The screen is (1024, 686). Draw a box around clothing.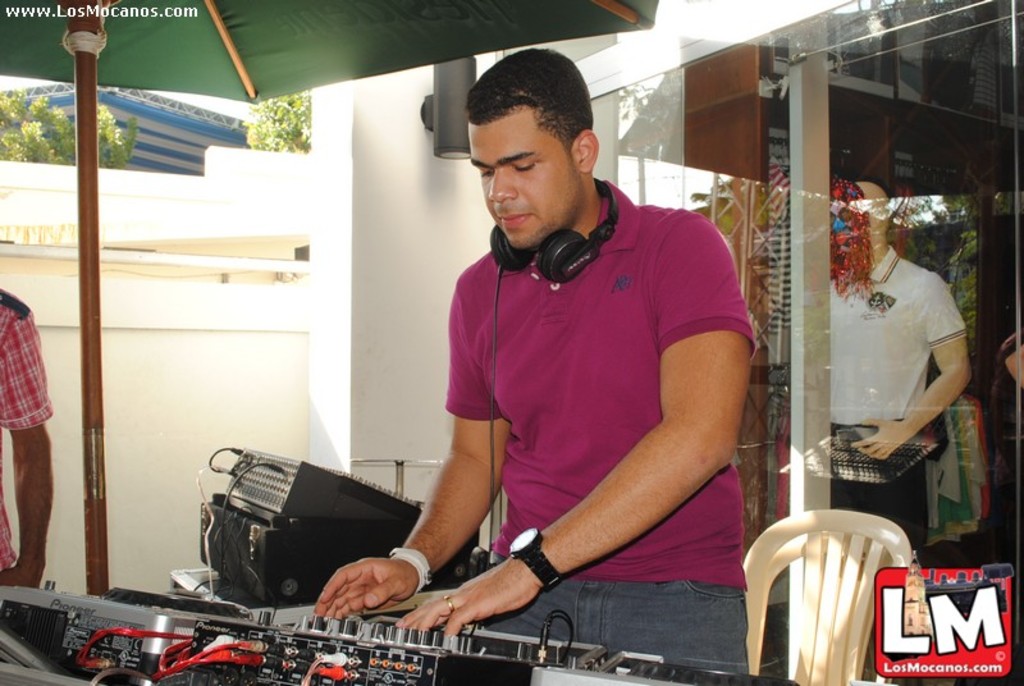
[428,188,740,623].
